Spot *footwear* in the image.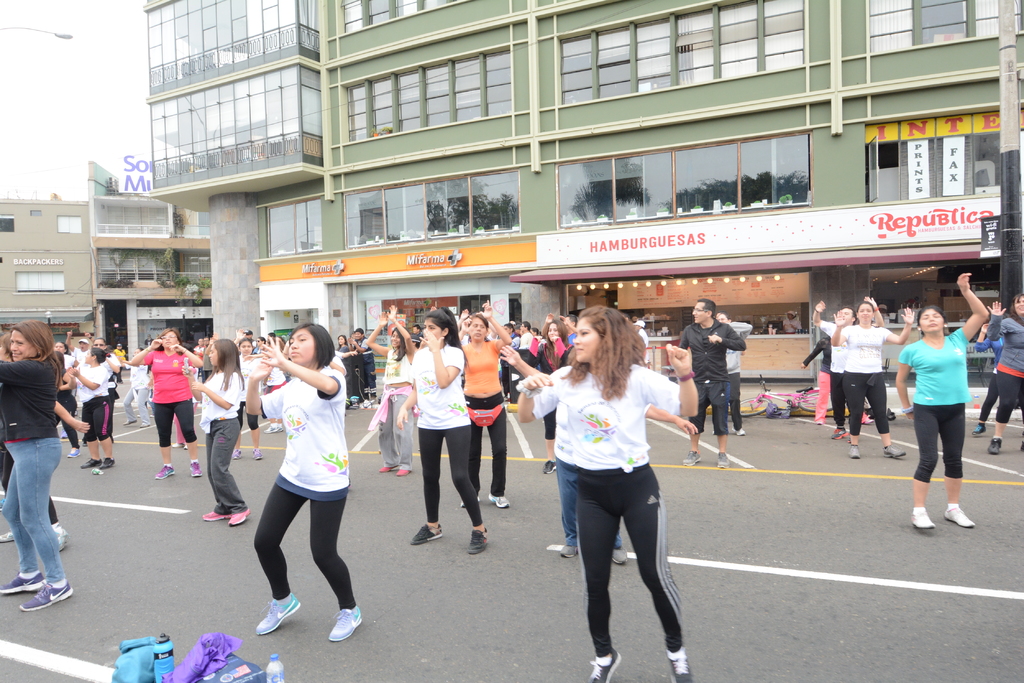
*footwear* found at (left=829, top=426, right=851, bottom=439).
